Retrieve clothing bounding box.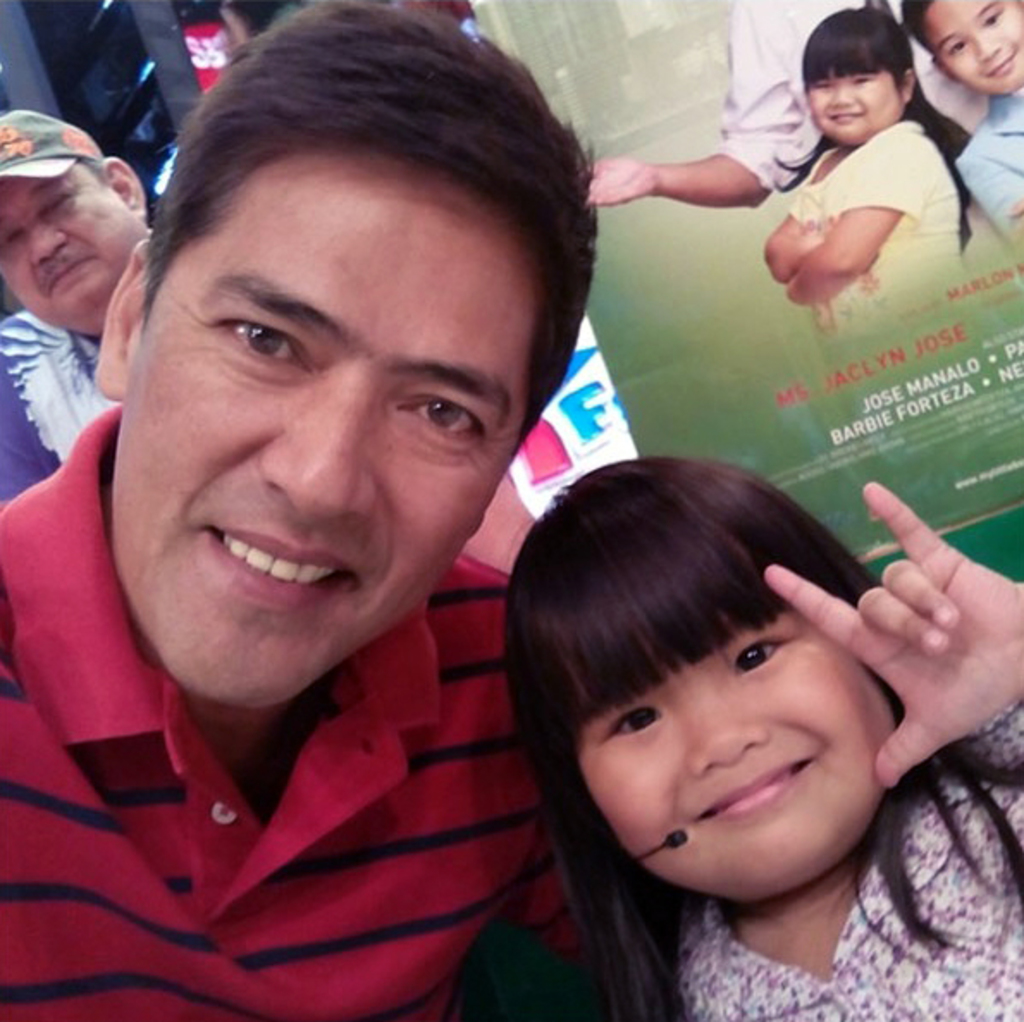
Bounding box: select_region(774, 122, 967, 356).
